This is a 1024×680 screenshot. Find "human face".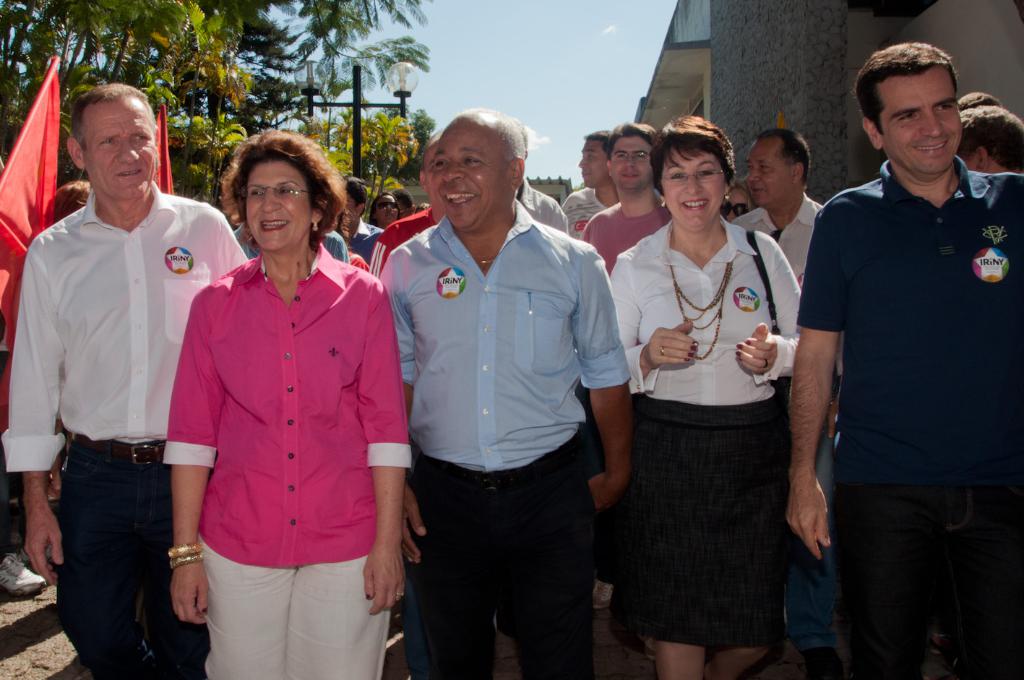
Bounding box: [left=609, top=134, right=656, bottom=188].
